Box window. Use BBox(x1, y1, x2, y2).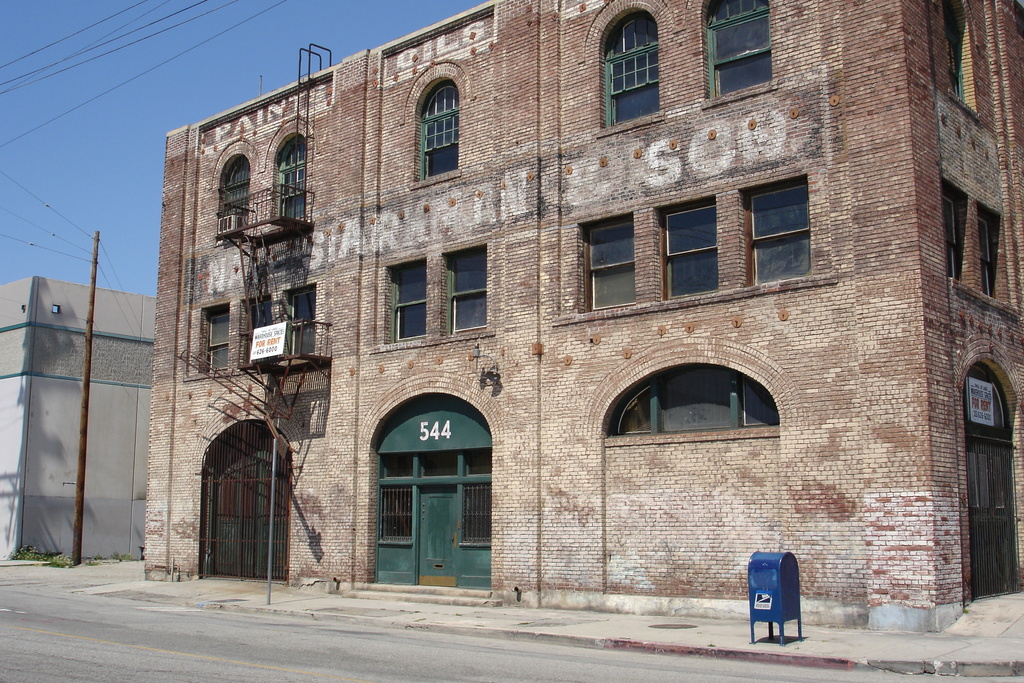
BBox(291, 290, 312, 353).
